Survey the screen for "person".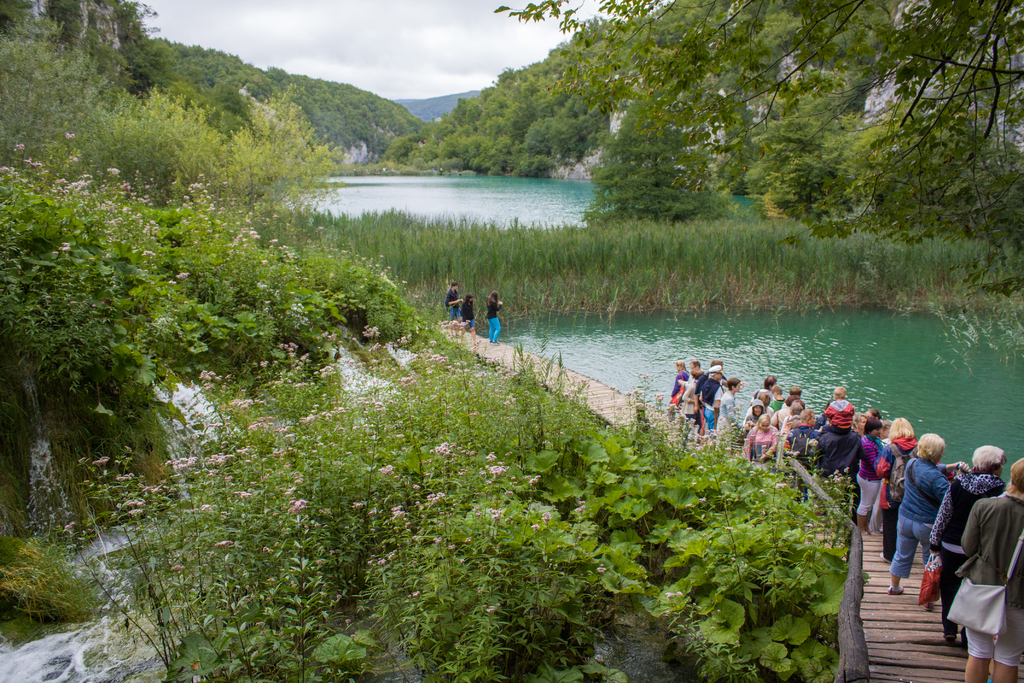
Survey found: box=[463, 294, 470, 329].
